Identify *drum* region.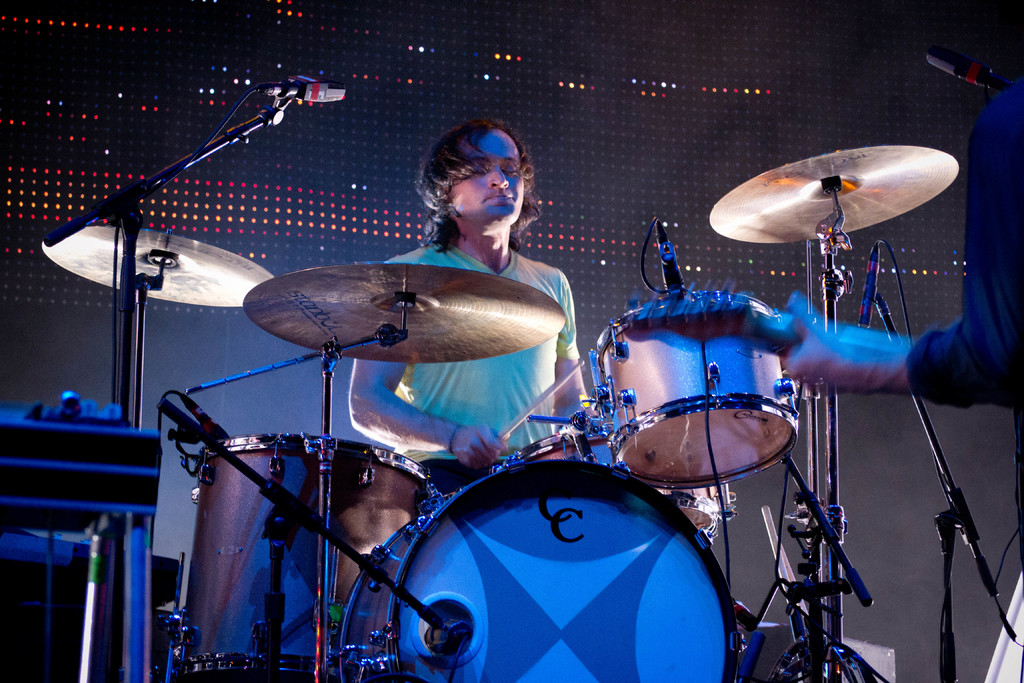
Region: 343/458/733/682.
